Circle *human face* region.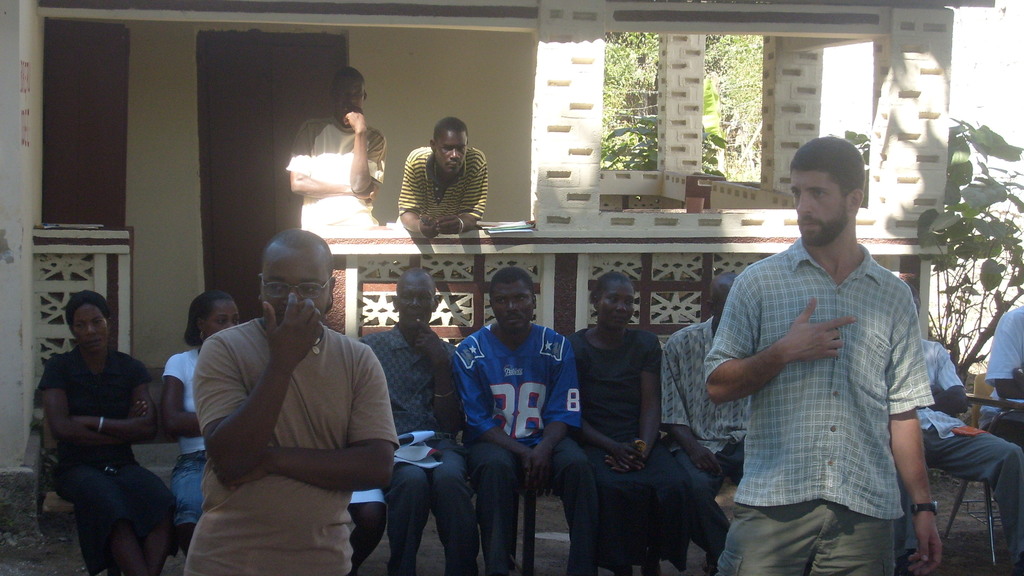
Region: [261,239,330,320].
